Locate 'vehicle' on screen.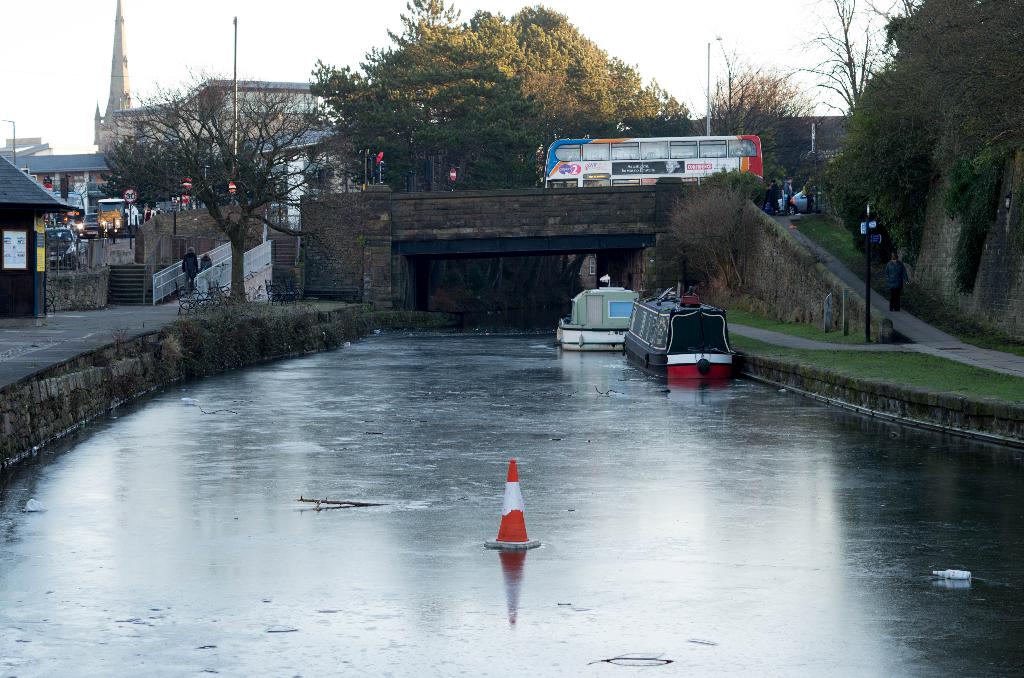
On screen at 627,290,735,377.
